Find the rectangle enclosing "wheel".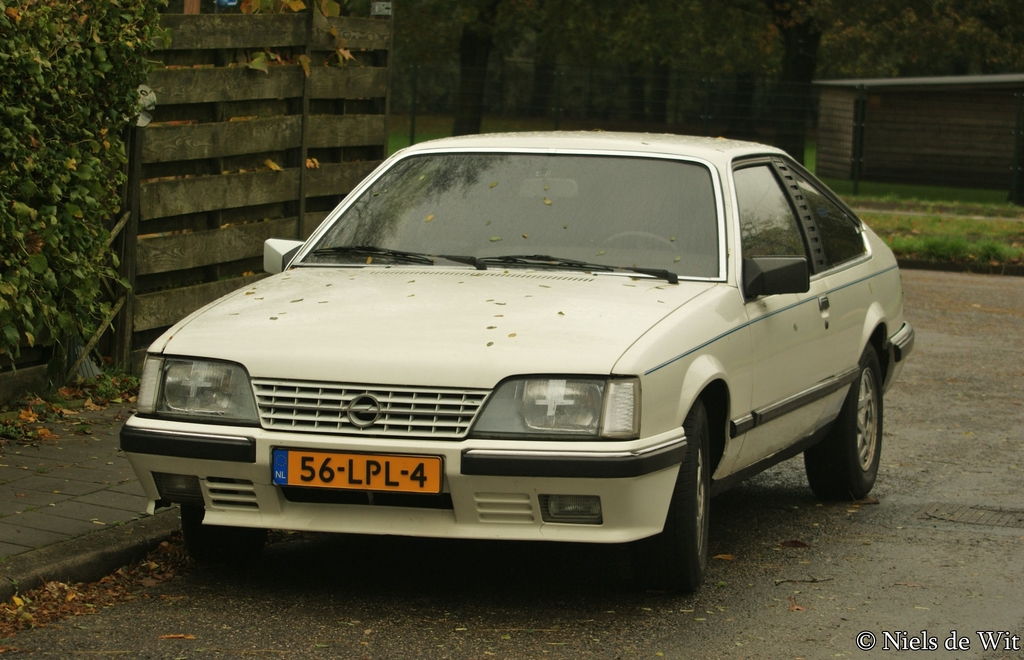
l=181, t=510, r=266, b=565.
